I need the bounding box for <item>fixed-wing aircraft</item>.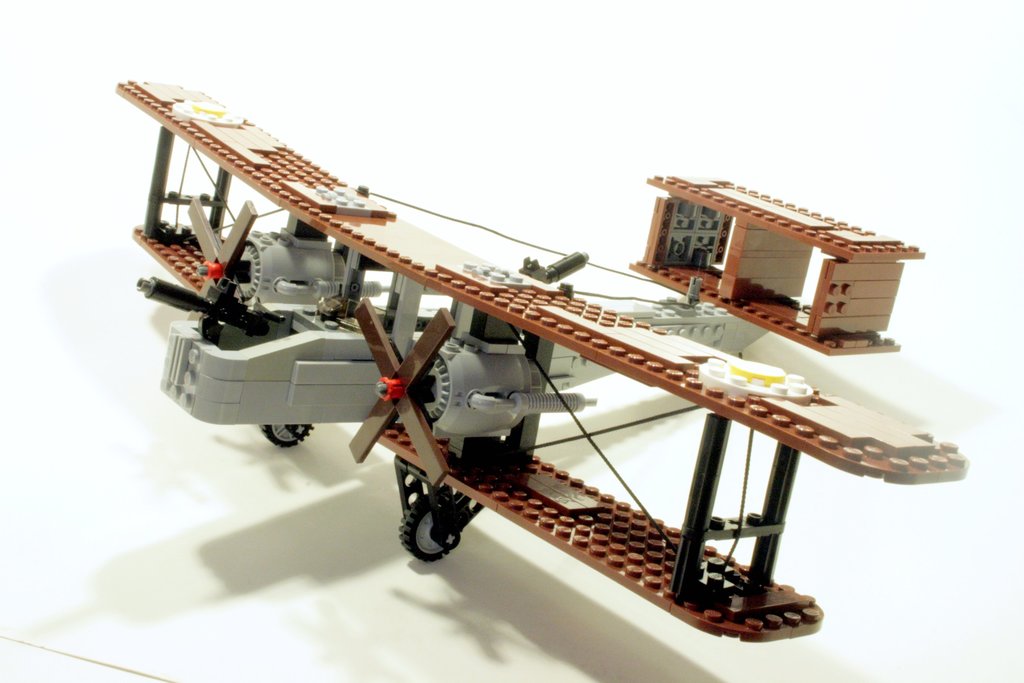
Here it is: [109,78,979,646].
